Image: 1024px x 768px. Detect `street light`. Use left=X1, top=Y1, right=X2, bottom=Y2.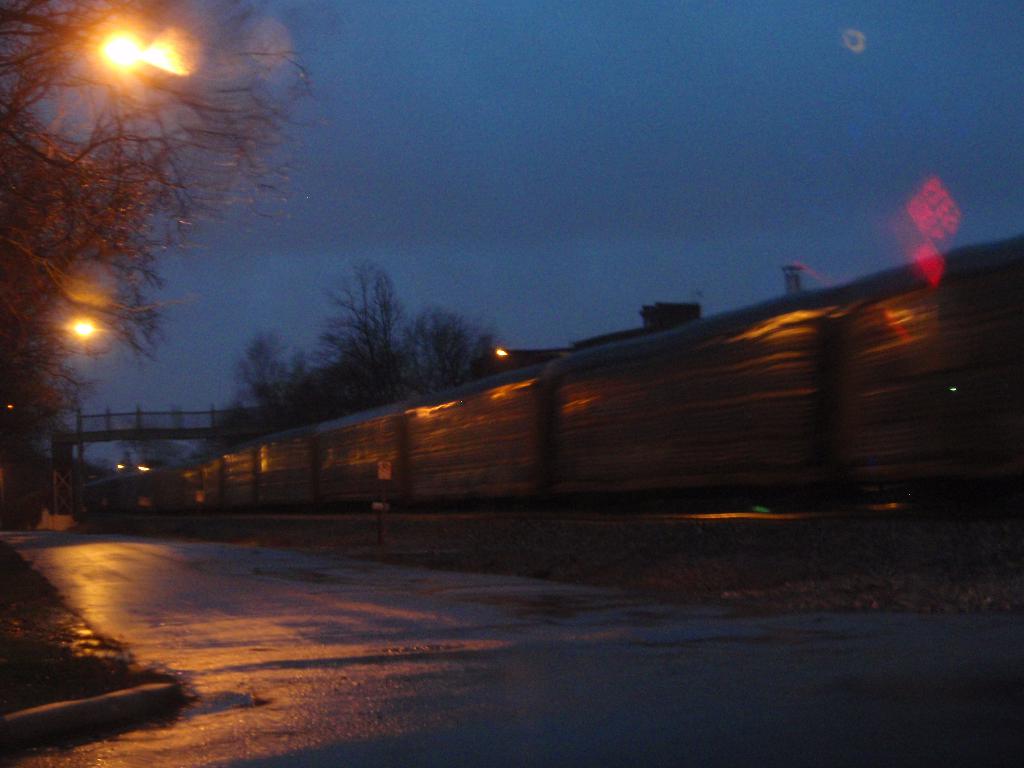
left=93, top=20, right=202, bottom=90.
